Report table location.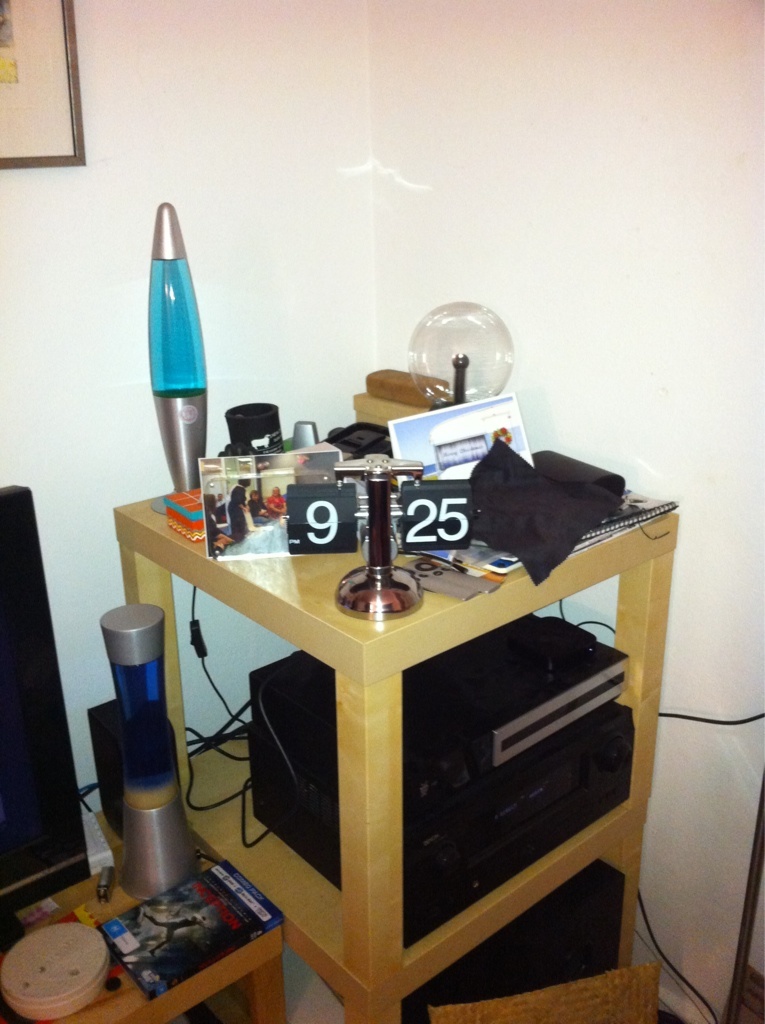
Report: box(0, 863, 292, 1023).
